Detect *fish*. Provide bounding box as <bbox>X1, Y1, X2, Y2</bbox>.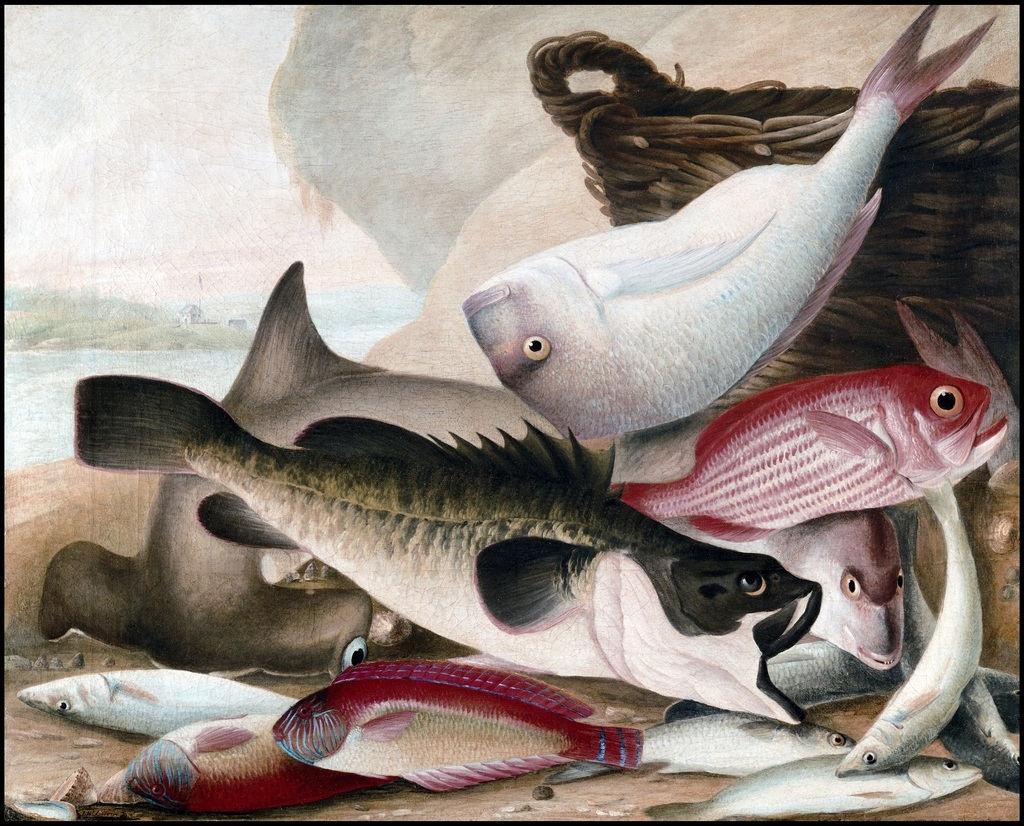
<bbox>462, 0, 1004, 446</bbox>.
